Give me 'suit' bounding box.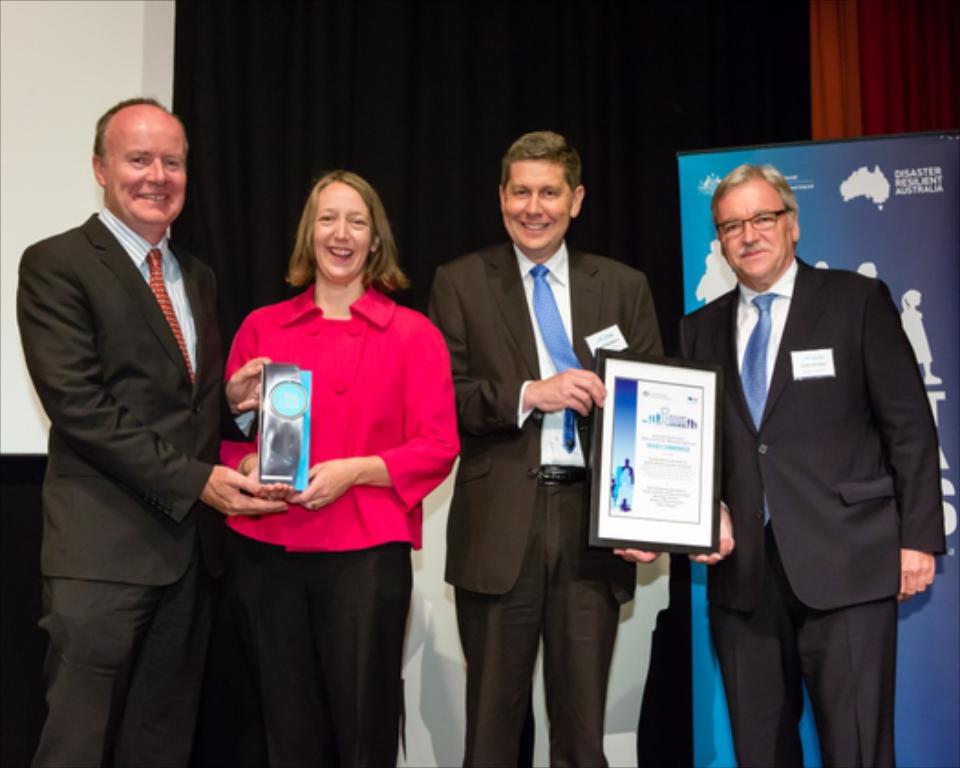
(675, 261, 944, 766).
